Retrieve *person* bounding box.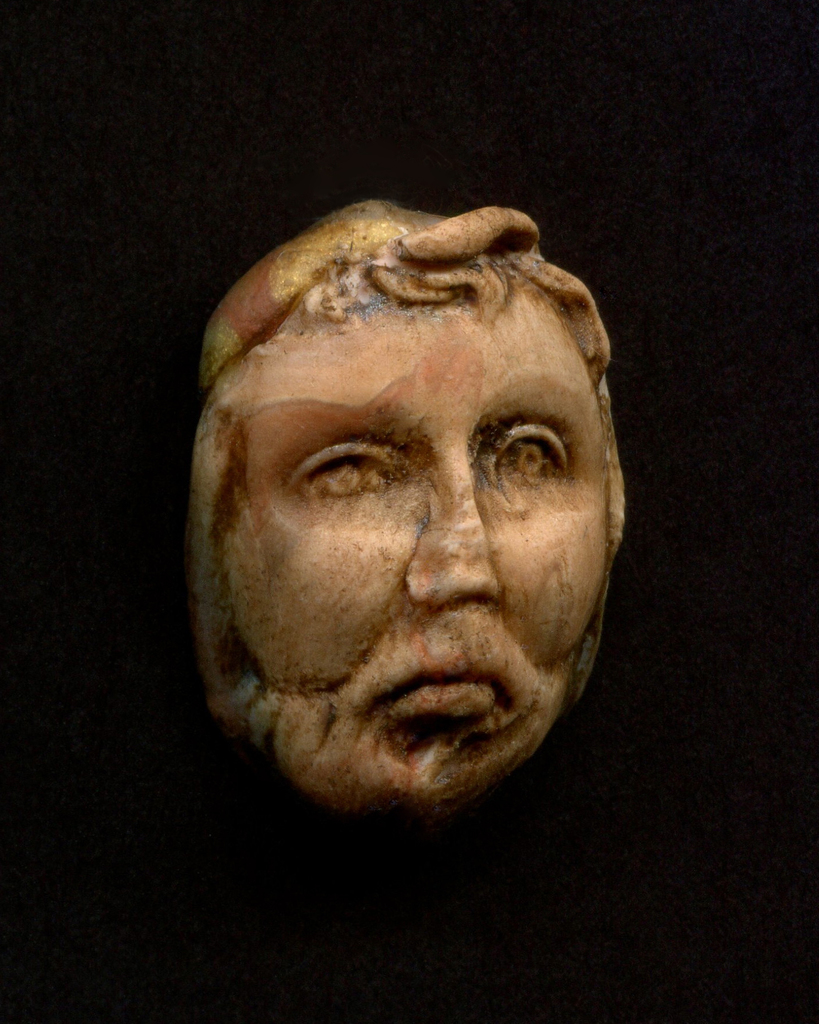
Bounding box: x1=185, y1=195, x2=631, y2=813.
